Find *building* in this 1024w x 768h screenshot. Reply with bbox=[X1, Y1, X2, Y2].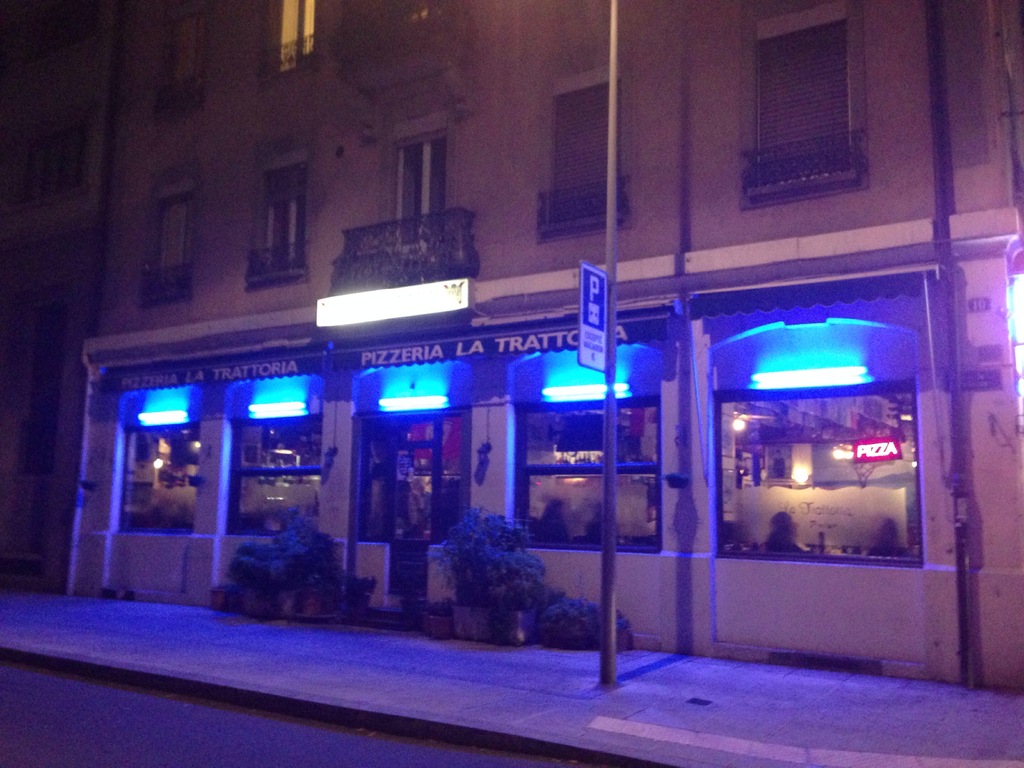
bbox=[0, 0, 1023, 688].
